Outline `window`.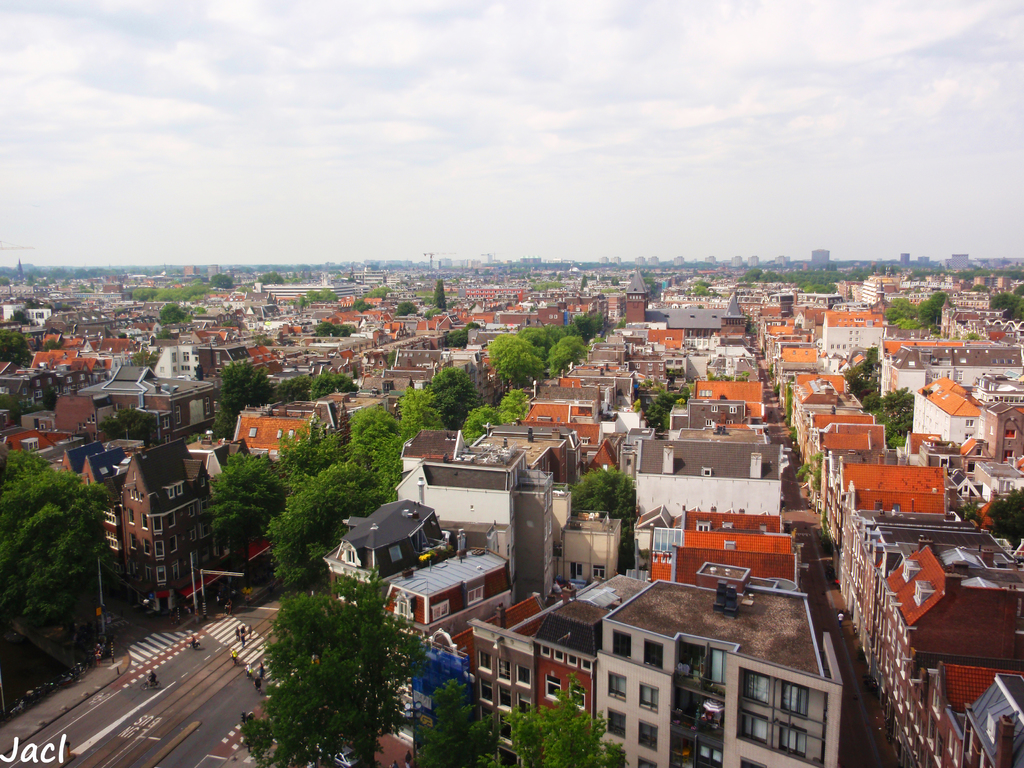
Outline: bbox=[429, 597, 449, 622].
